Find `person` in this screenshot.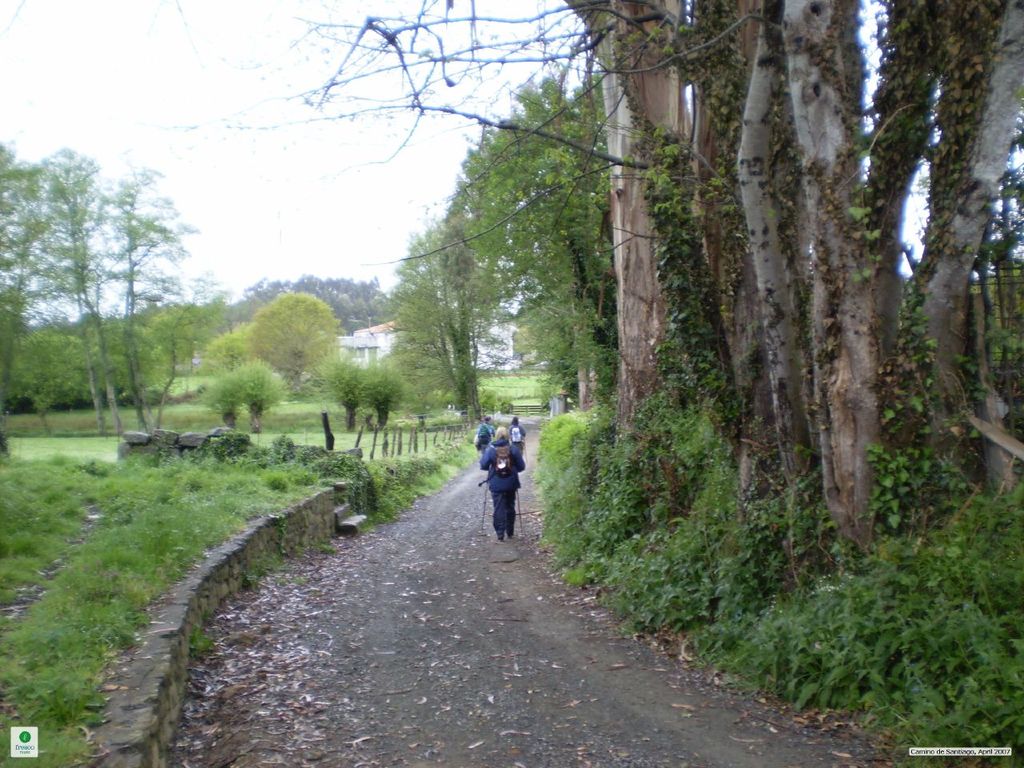
The bounding box for `person` is [506, 415, 528, 454].
